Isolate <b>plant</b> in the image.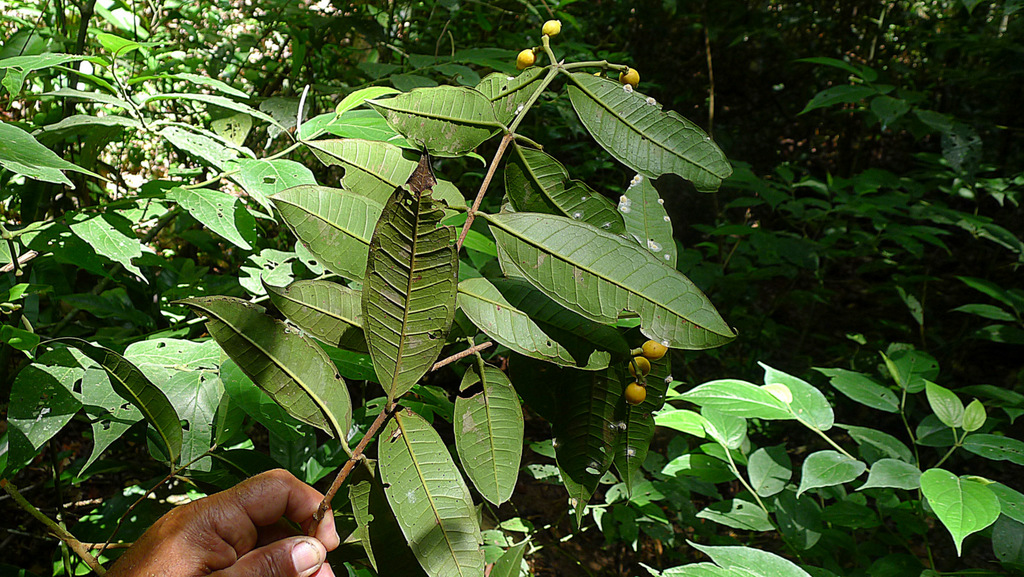
Isolated region: box=[783, 45, 979, 144].
